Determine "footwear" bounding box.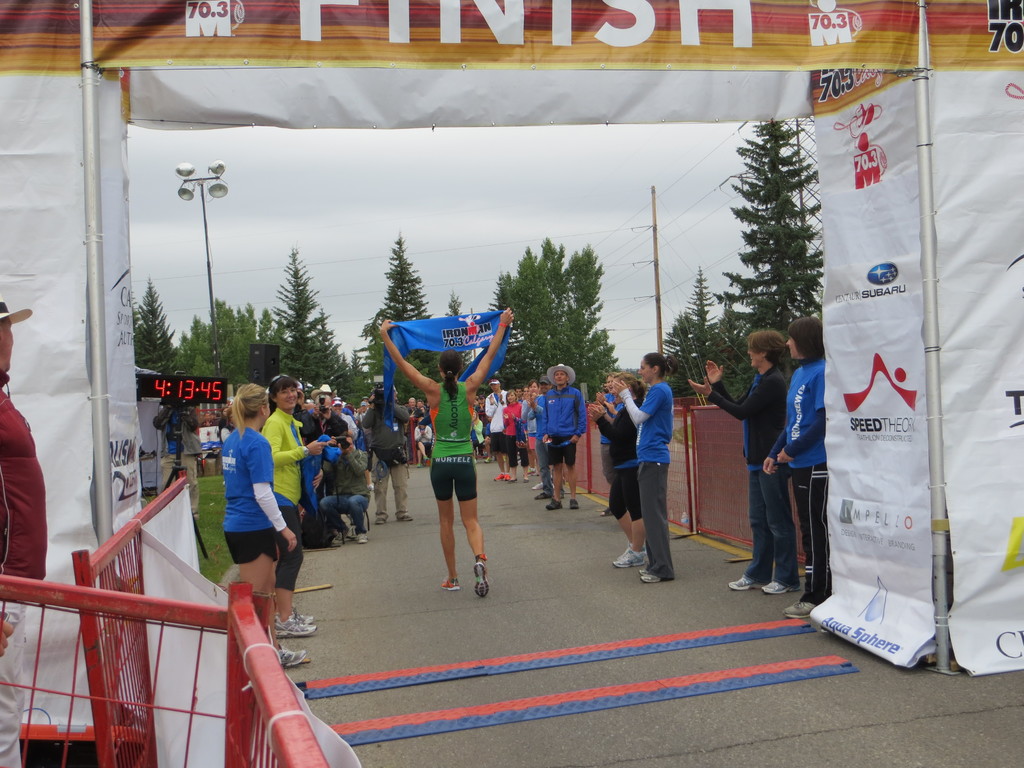
Determined: <region>727, 573, 759, 589</region>.
